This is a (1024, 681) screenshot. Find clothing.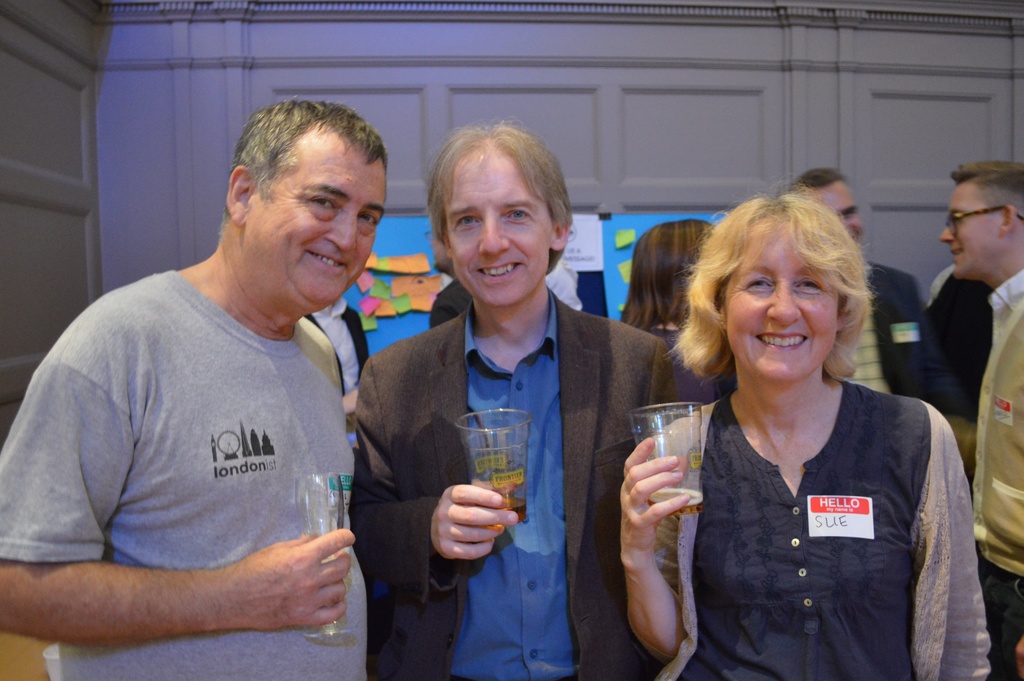
Bounding box: bbox=(967, 267, 1023, 680).
